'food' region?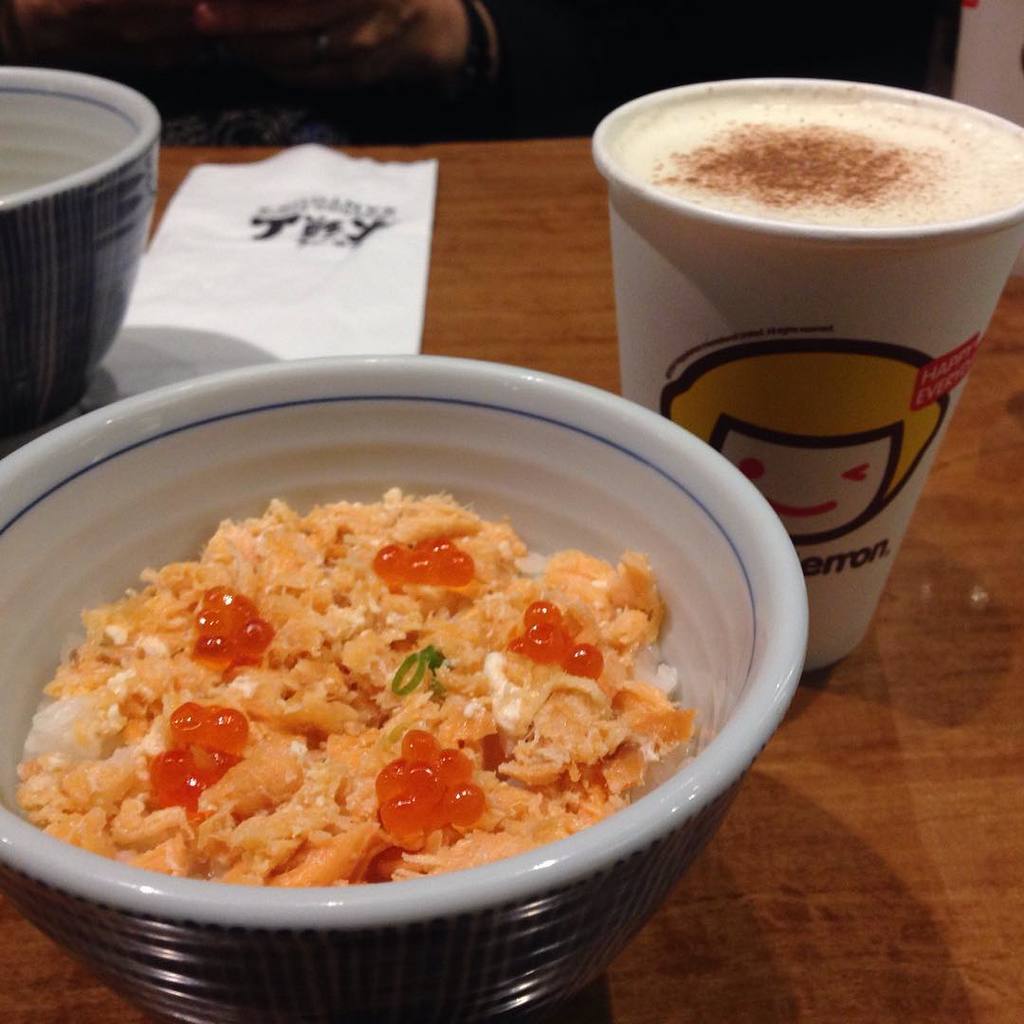
region(13, 462, 737, 950)
